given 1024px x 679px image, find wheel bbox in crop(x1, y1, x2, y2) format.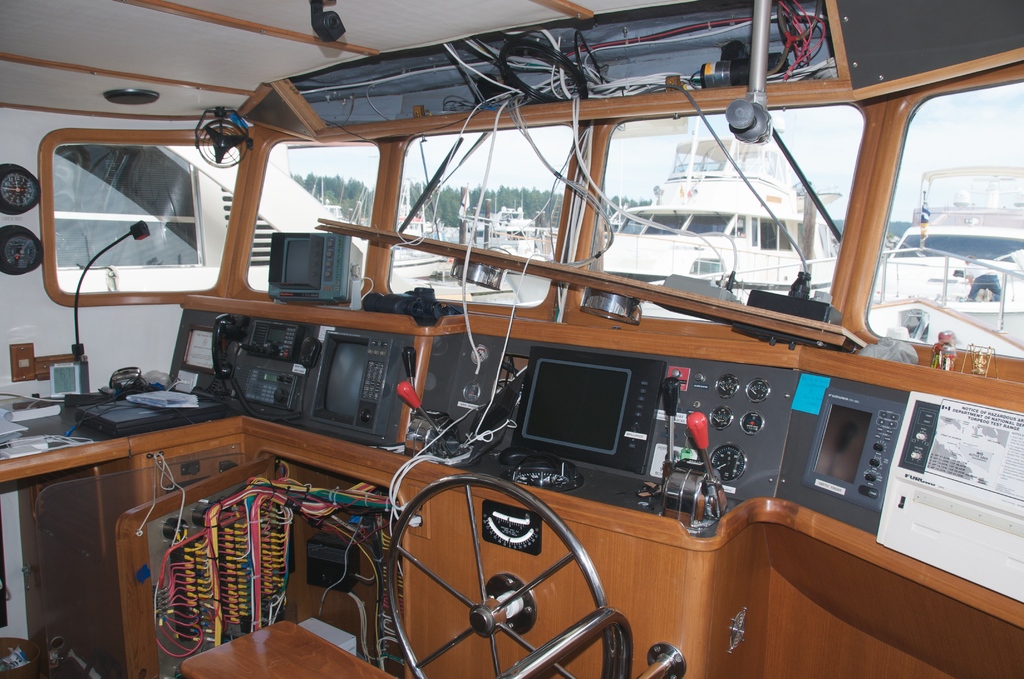
crop(375, 479, 611, 652).
